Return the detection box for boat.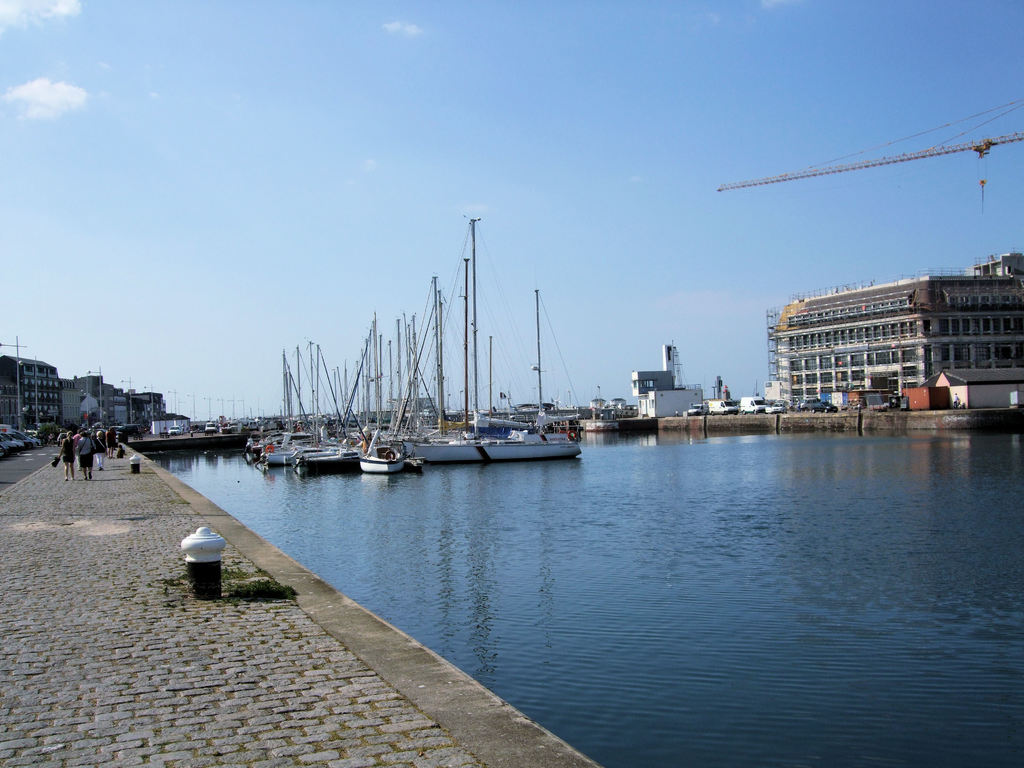
{"left": 358, "top": 308, "right": 407, "bottom": 481}.
